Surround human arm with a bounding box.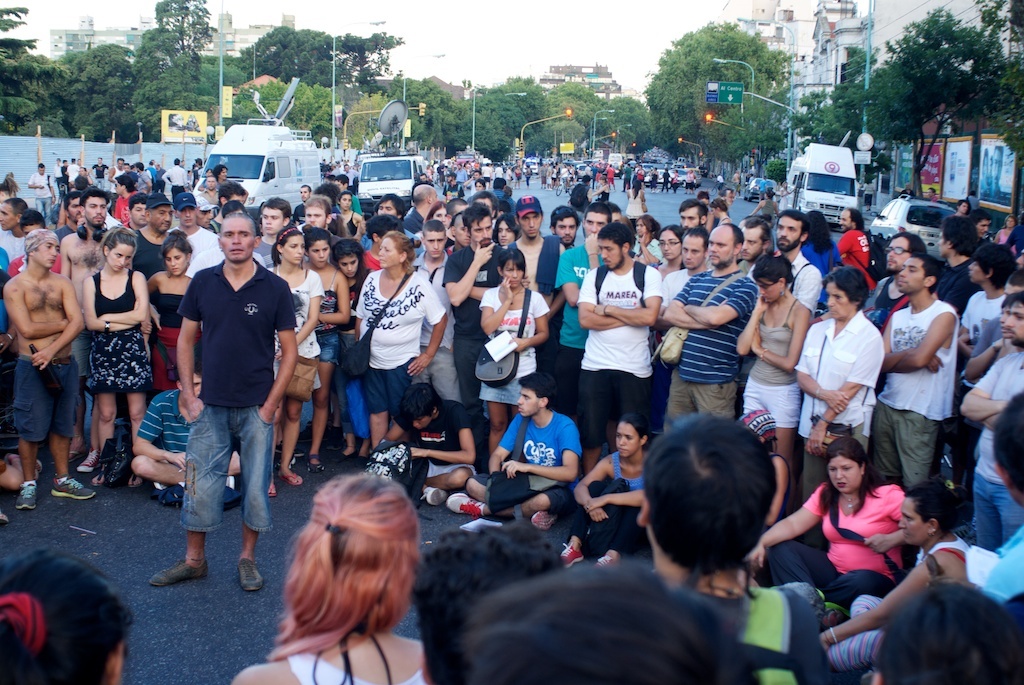
l=657, t=275, r=709, b=331.
